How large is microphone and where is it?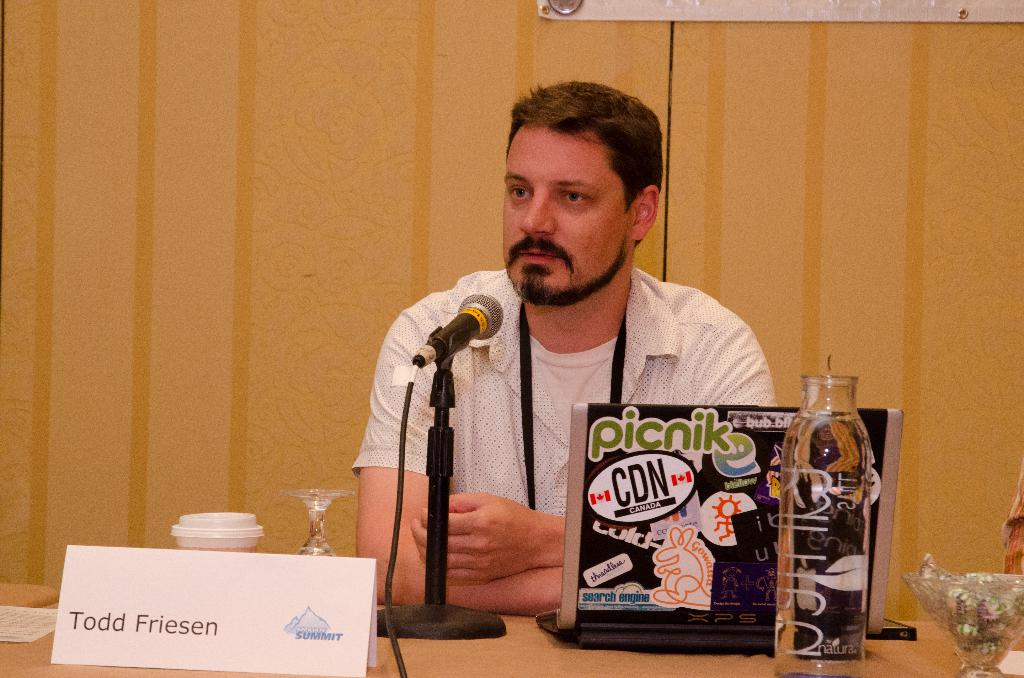
Bounding box: l=410, t=295, r=508, b=370.
